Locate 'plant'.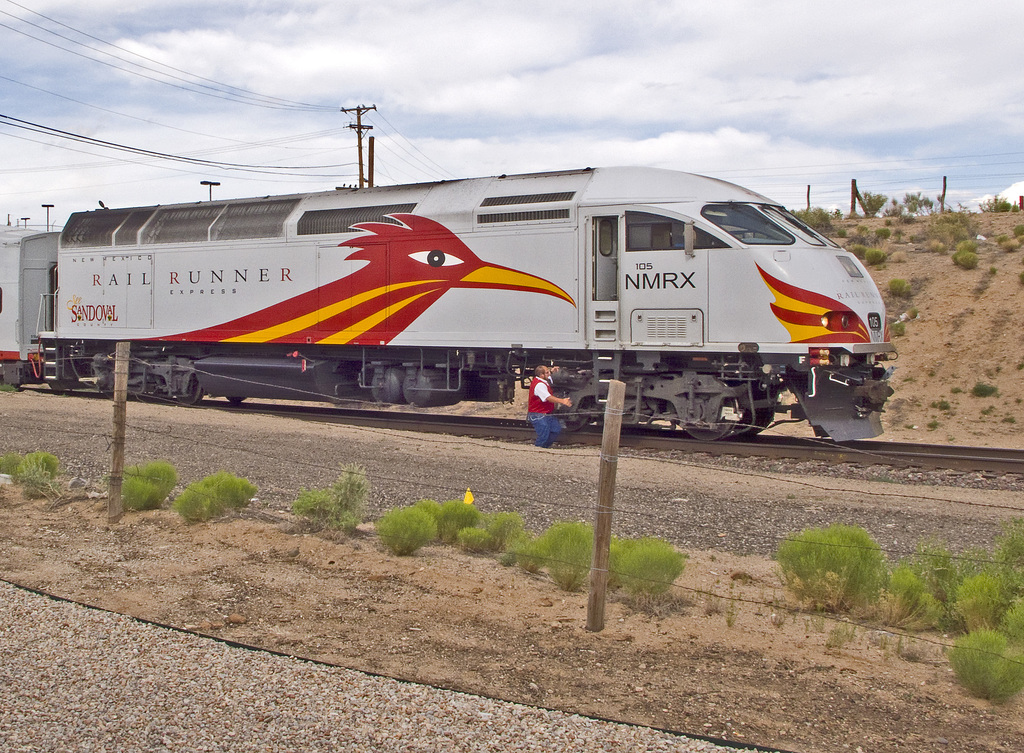
Bounding box: {"x1": 1018, "y1": 268, "x2": 1023, "y2": 286}.
